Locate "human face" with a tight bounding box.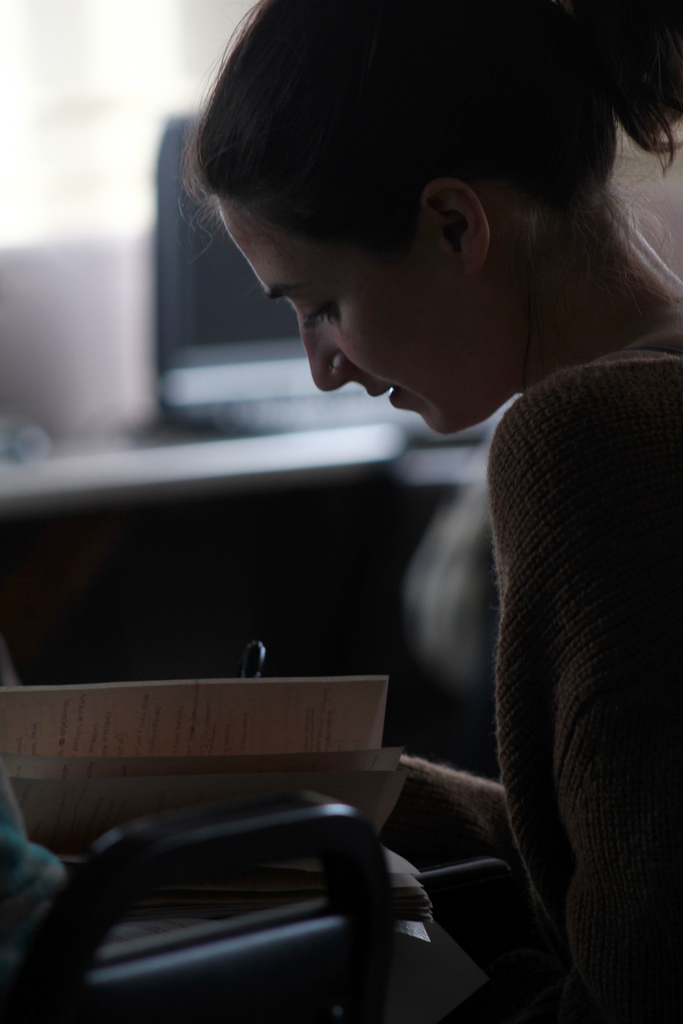
select_region(217, 200, 466, 430).
